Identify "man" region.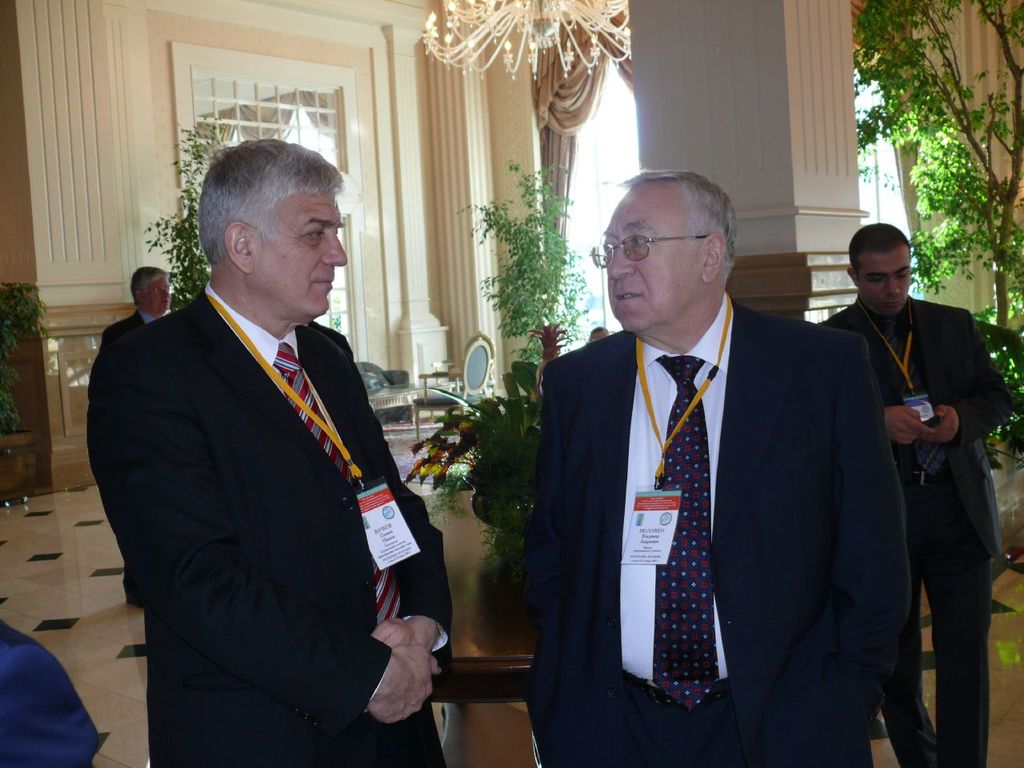
Region: [86,133,465,767].
